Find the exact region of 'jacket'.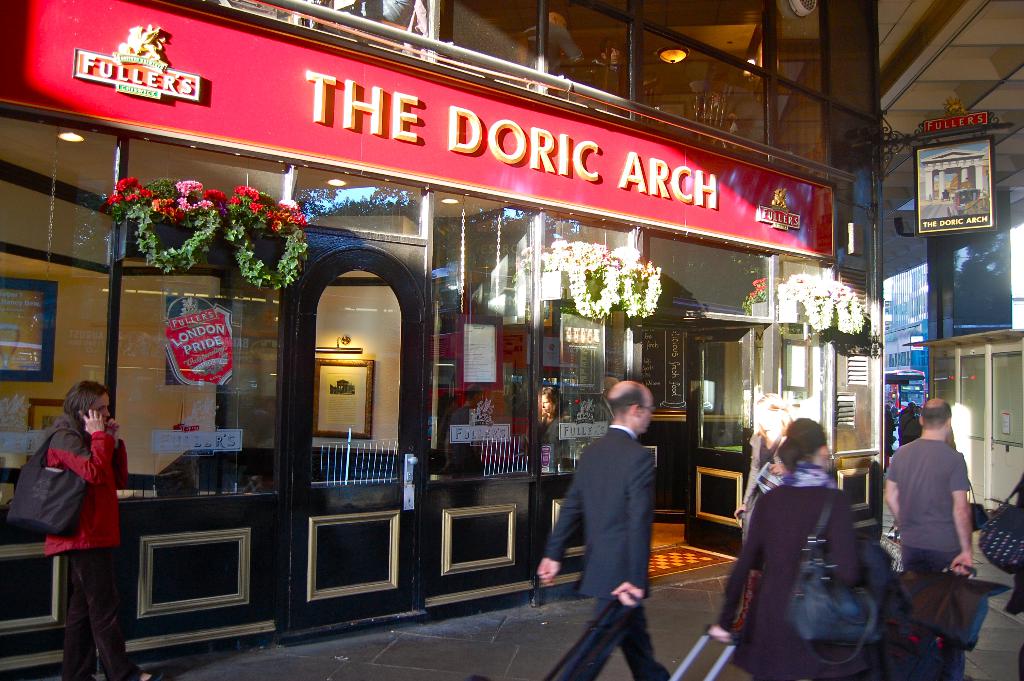
Exact region: locate(40, 414, 131, 555).
